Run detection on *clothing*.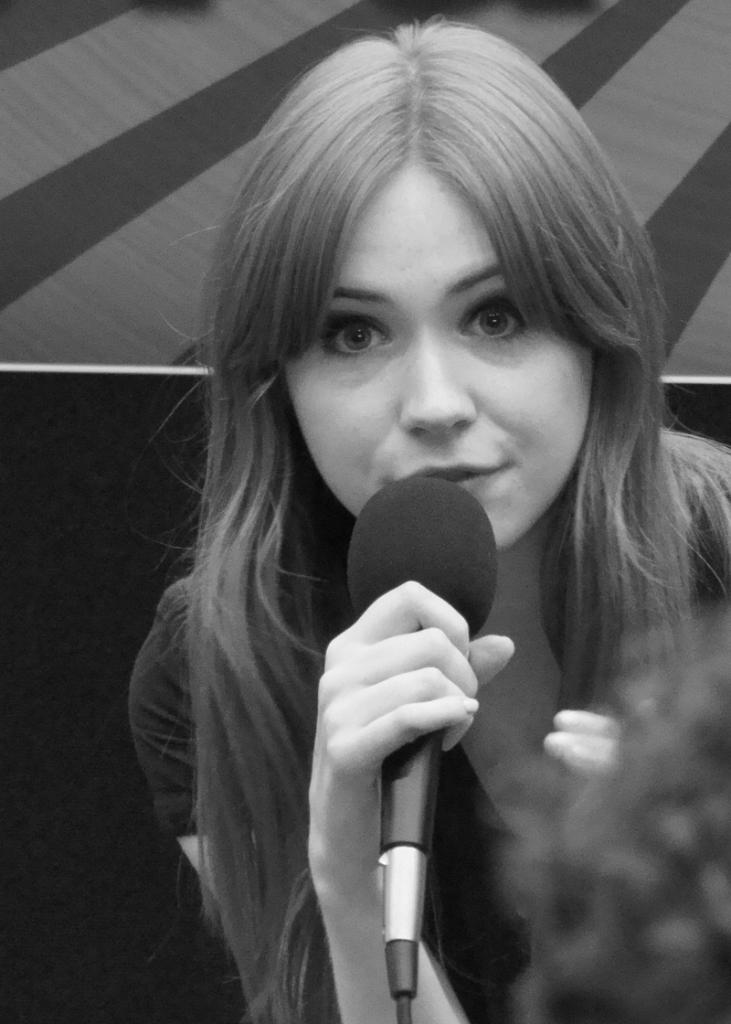
Result: 126 478 730 1023.
